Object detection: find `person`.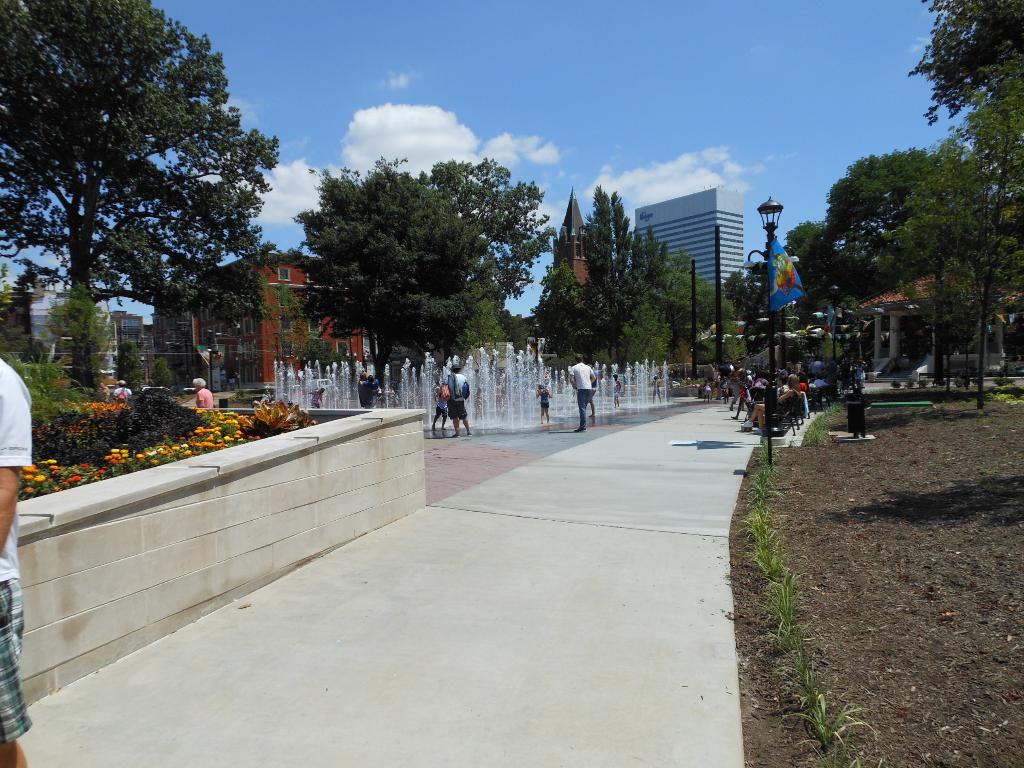
x1=0 y1=353 x2=40 y2=767.
